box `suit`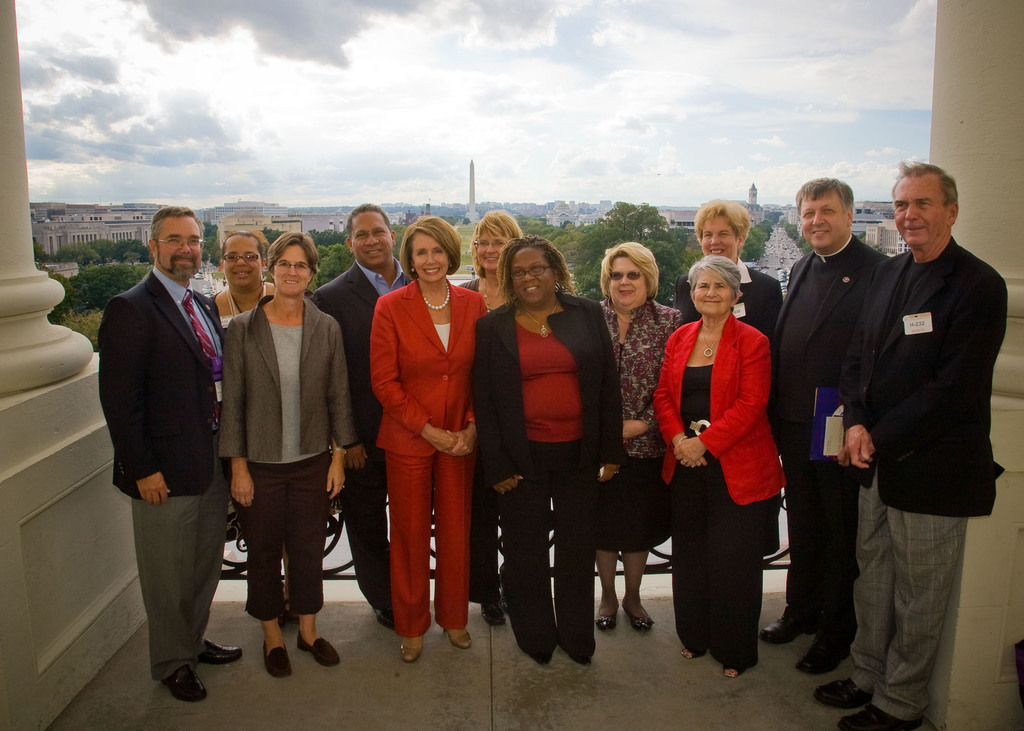
pyautogui.locateOnScreen(311, 257, 420, 606)
